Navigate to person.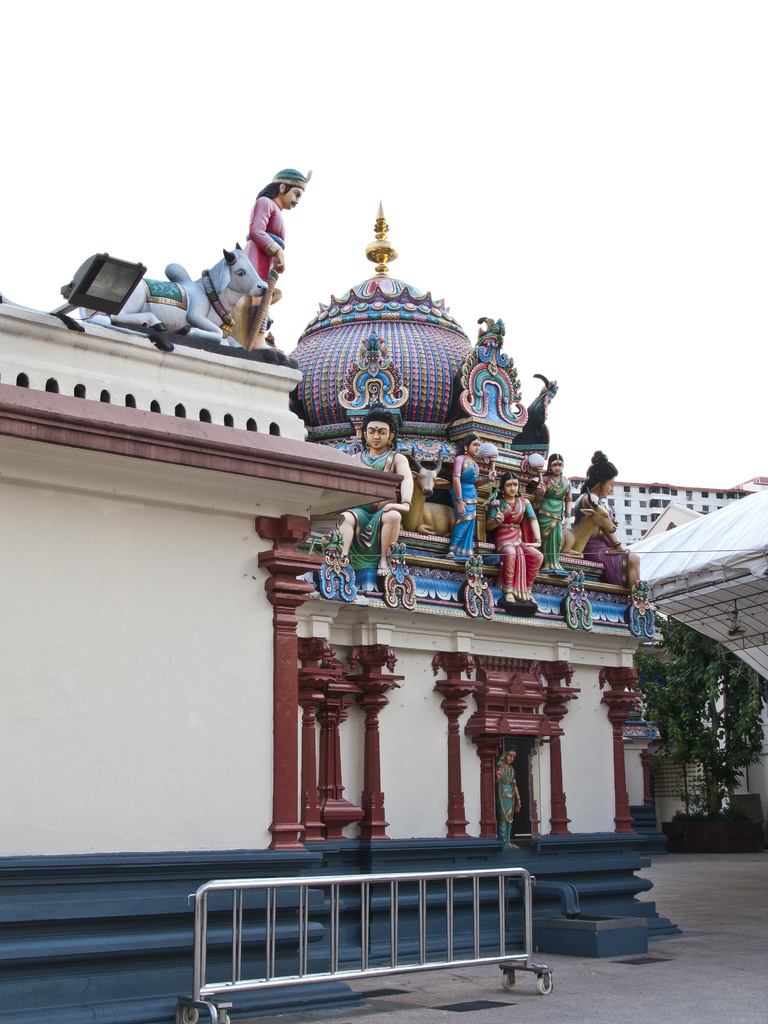
Navigation target: [483,476,544,603].
